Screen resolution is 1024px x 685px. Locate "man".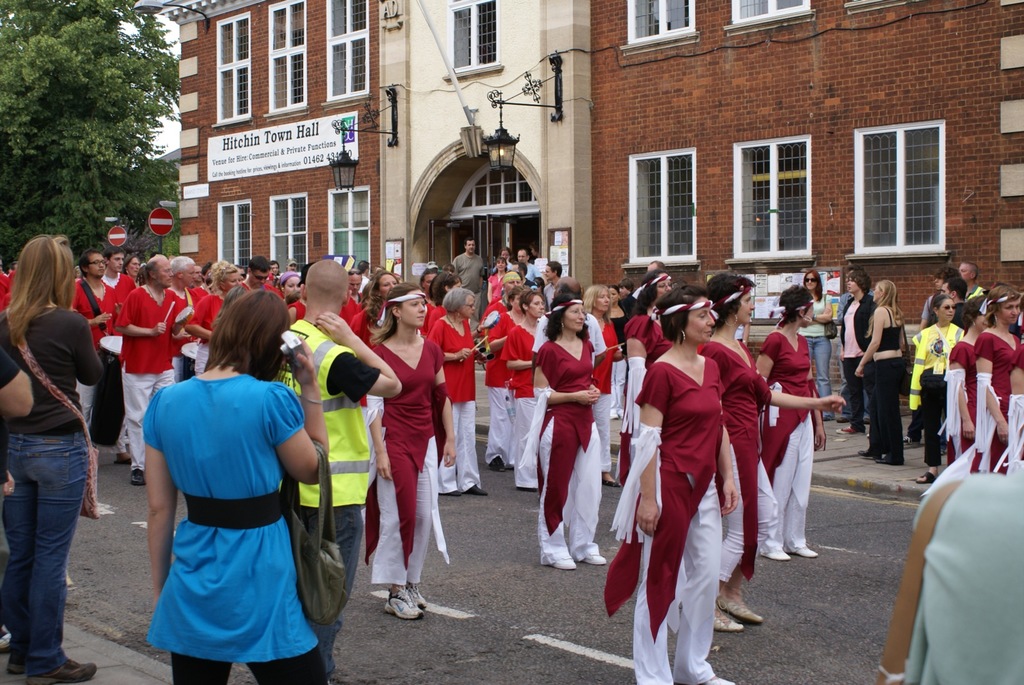
pyautogui.locateOnScreen(541, 265, 569, 310).
